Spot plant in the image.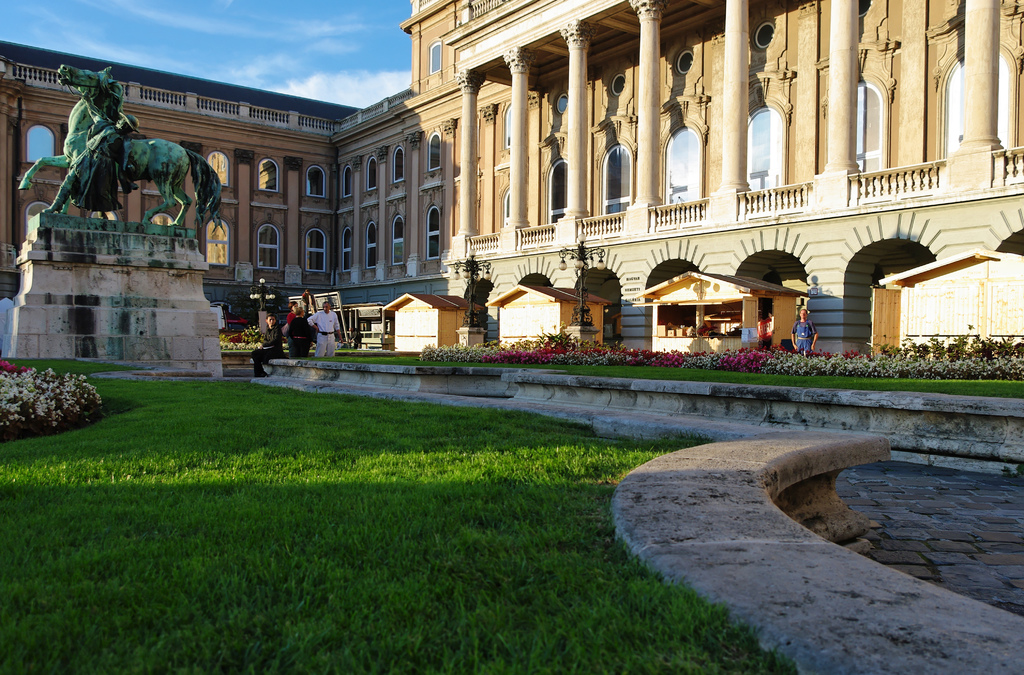
plant found at select_region(0, 353, 99, 433).
